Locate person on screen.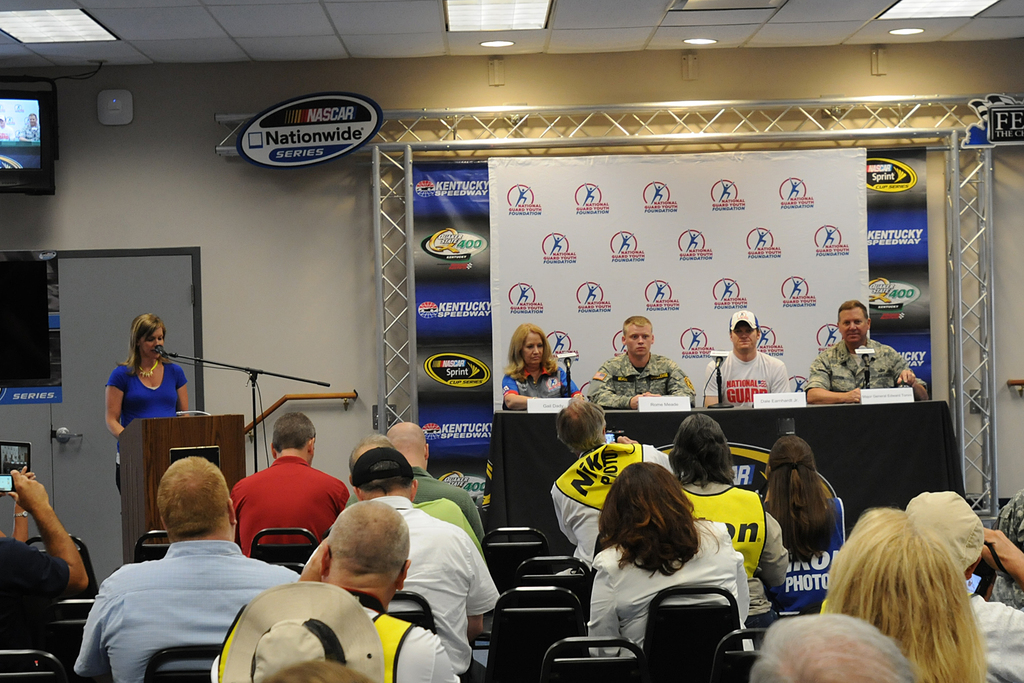
On screen at (809,512,991,682).
